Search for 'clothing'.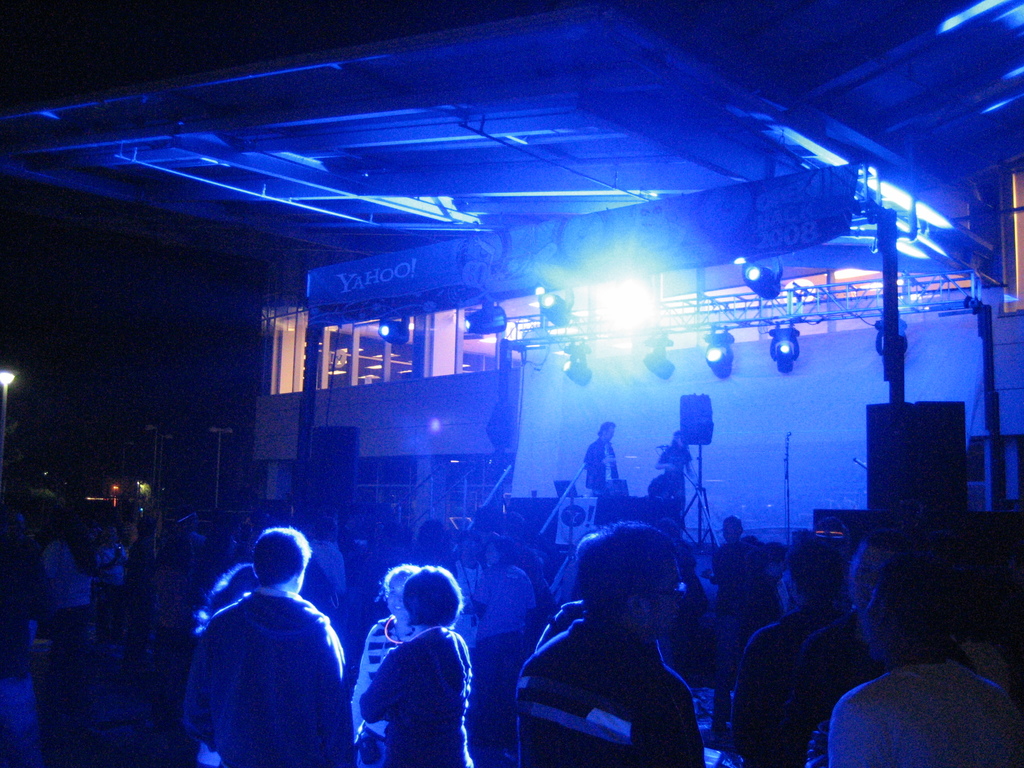
Found at bbox=[175, 582, 359, 767].
